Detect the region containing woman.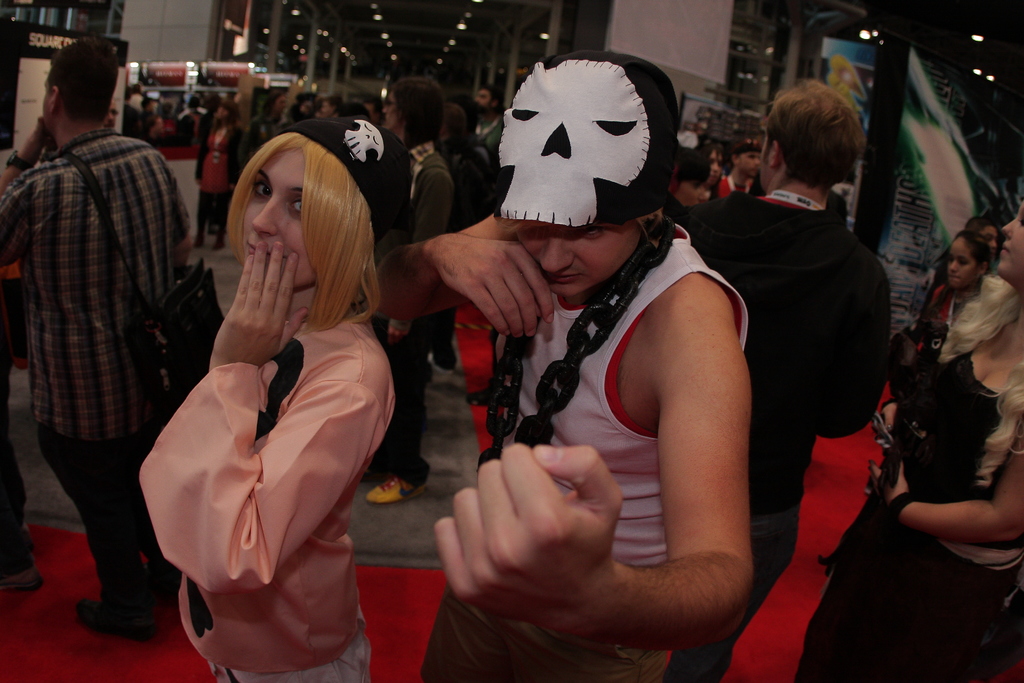
(x1=963, y1=217, x2=998, y2=285).
